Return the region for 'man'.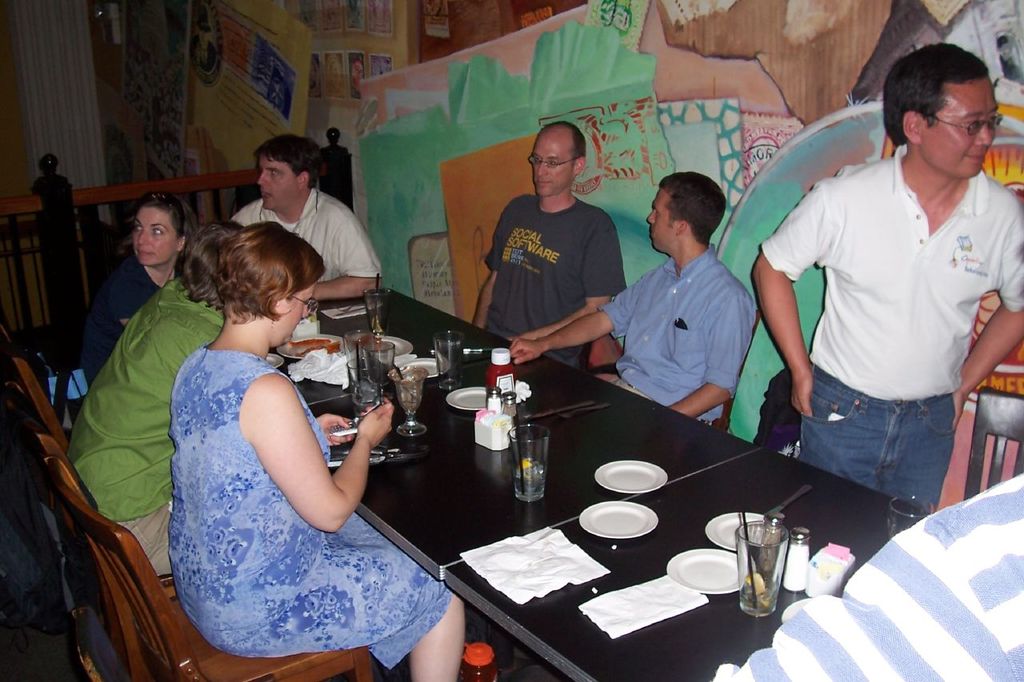
{"left": 464, "top": 124, "right": 631, "bottom": 349}.
